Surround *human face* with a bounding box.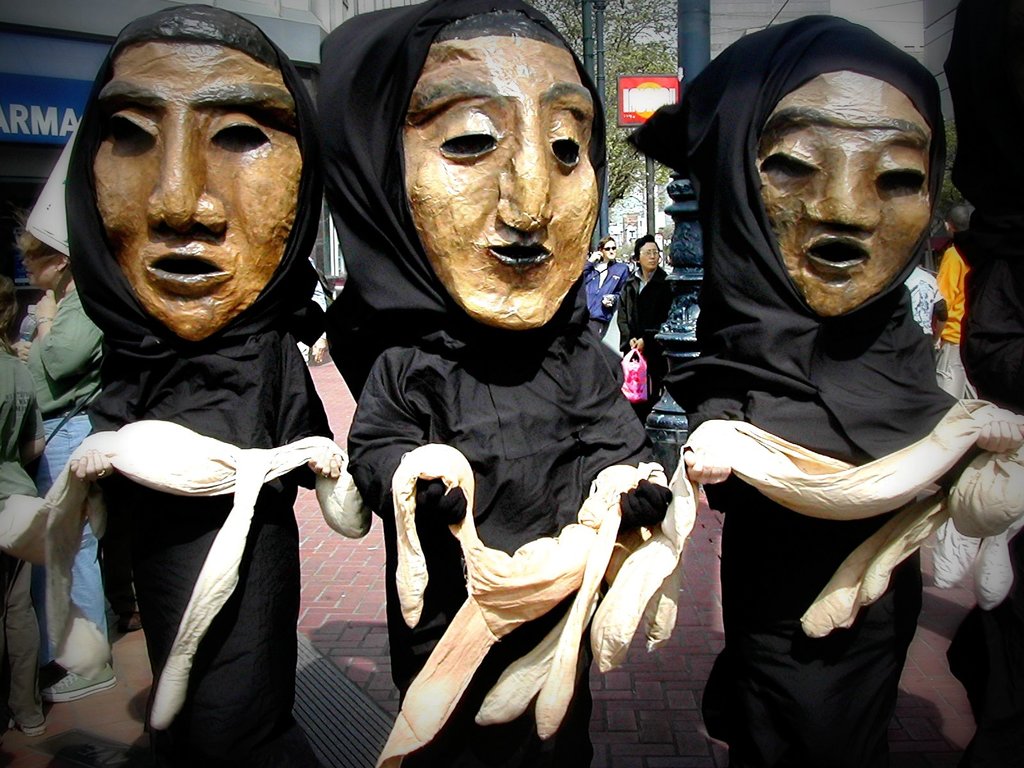
region(95, 44, 299, 339).
